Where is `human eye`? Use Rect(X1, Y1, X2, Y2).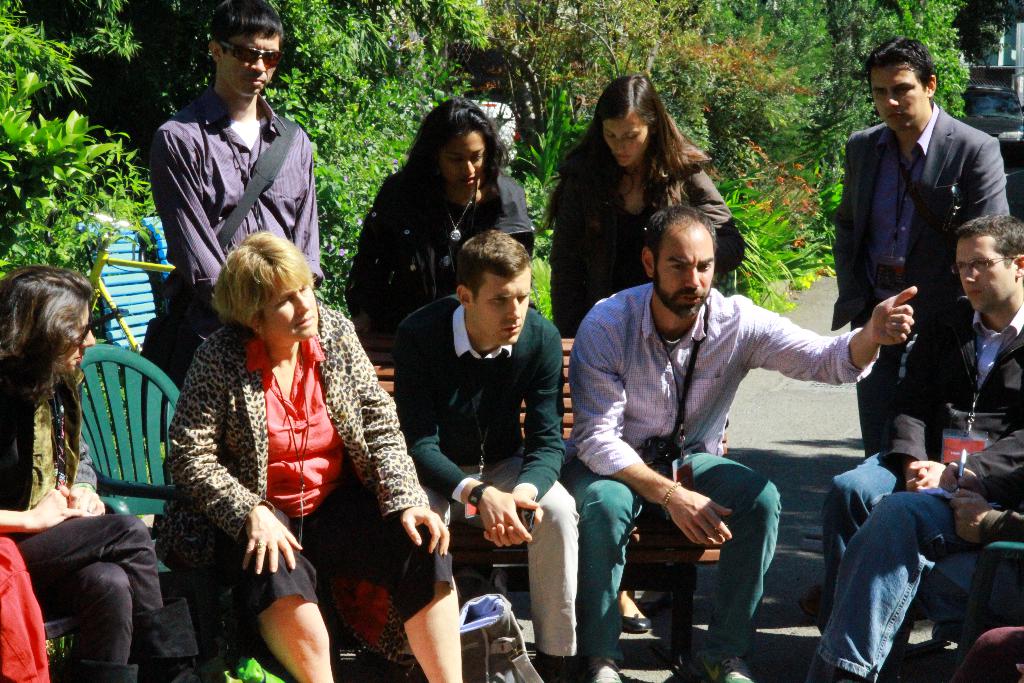
Rect(278, 297, 291, 306).
